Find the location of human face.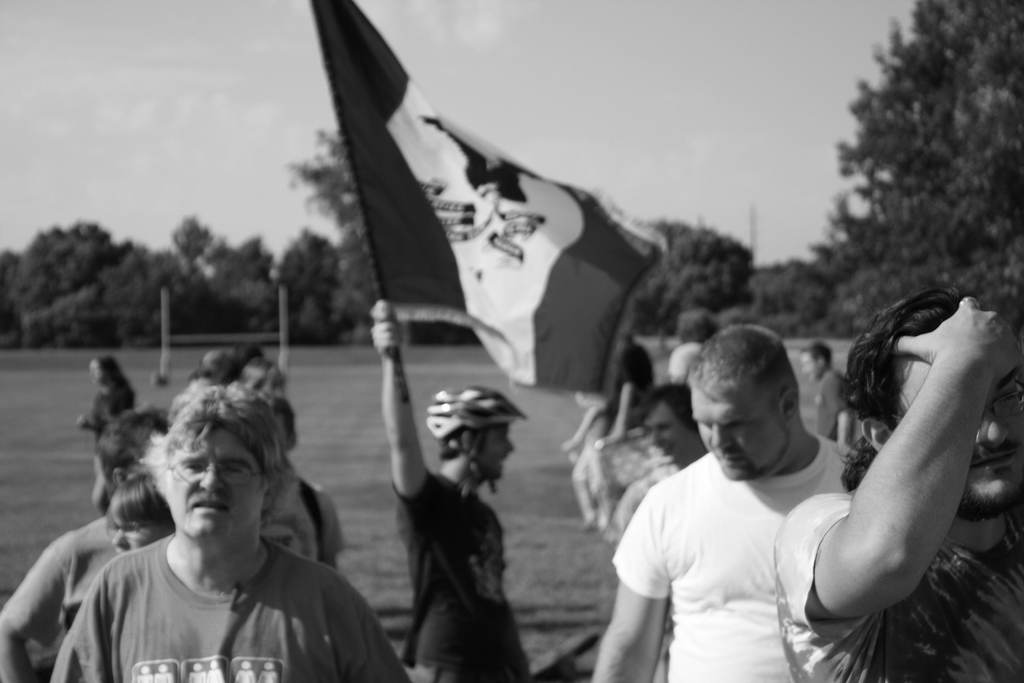
Location: {"left": 799, "top": 353, "right": 819, "bottom": 381}.
